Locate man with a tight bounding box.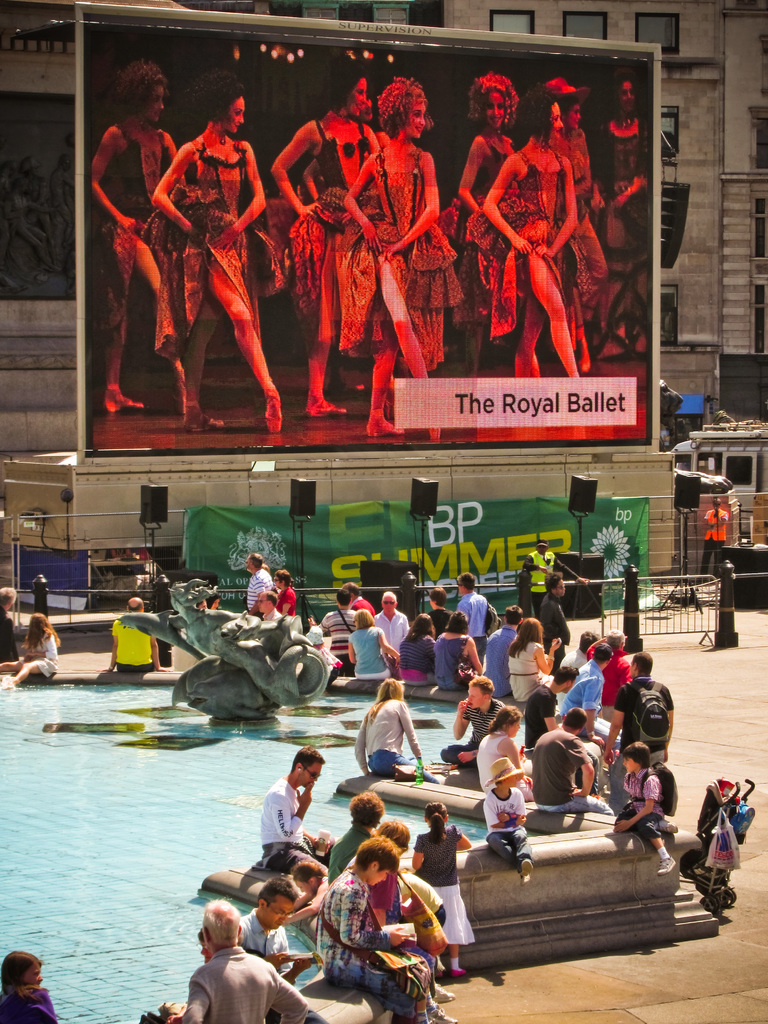
x1=607, y1=648, x2=673, y2=822.
